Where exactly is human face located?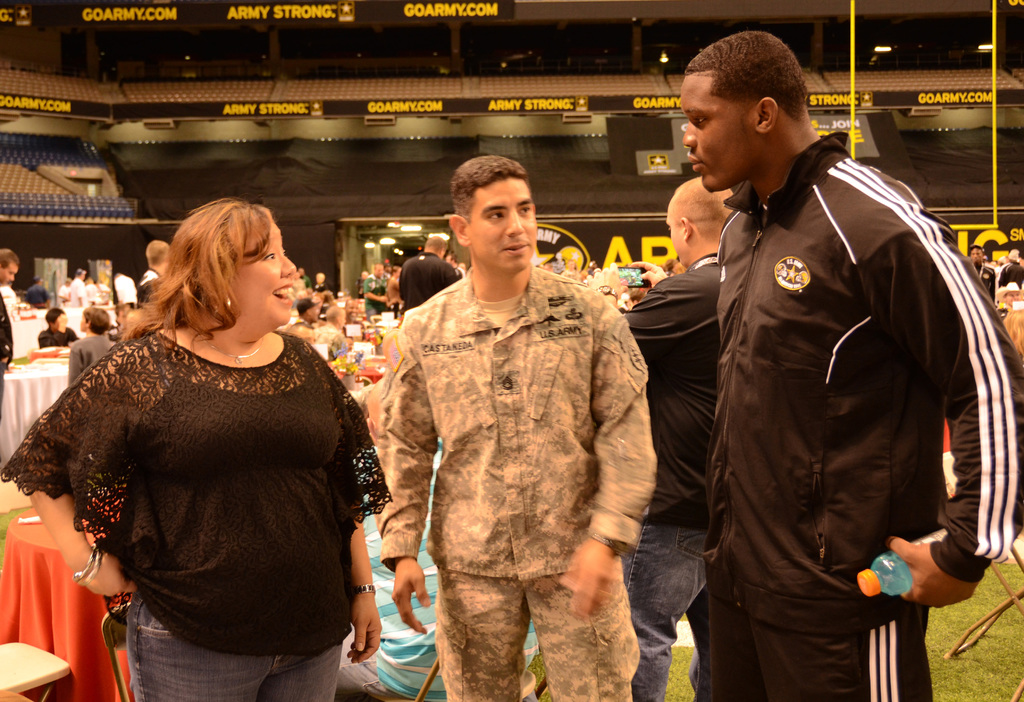
Its bounding box is {"left": 76, "top": 312, "right": 87, "bottom": 333}.
